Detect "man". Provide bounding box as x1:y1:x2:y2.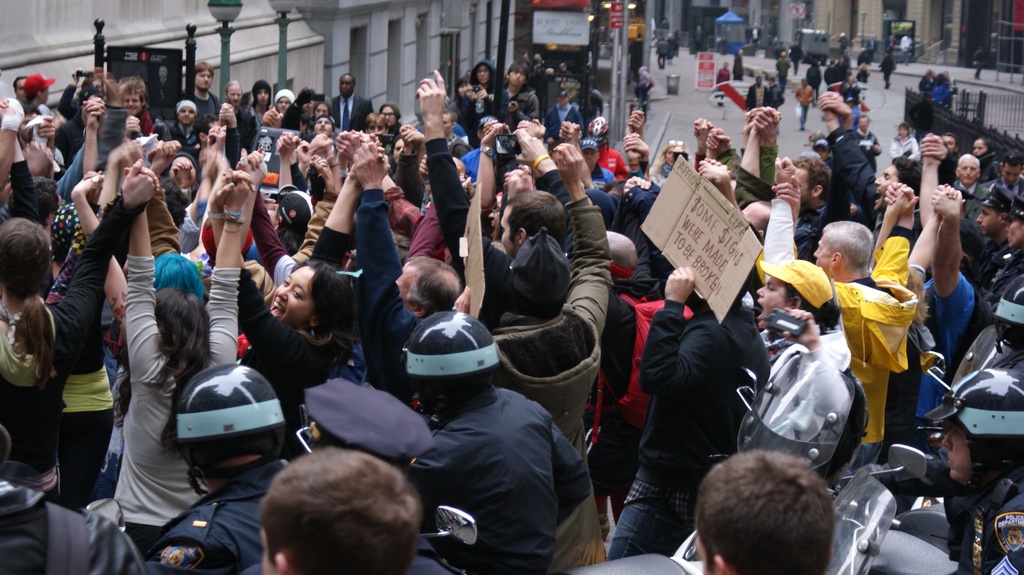
972:181:1023:288.
